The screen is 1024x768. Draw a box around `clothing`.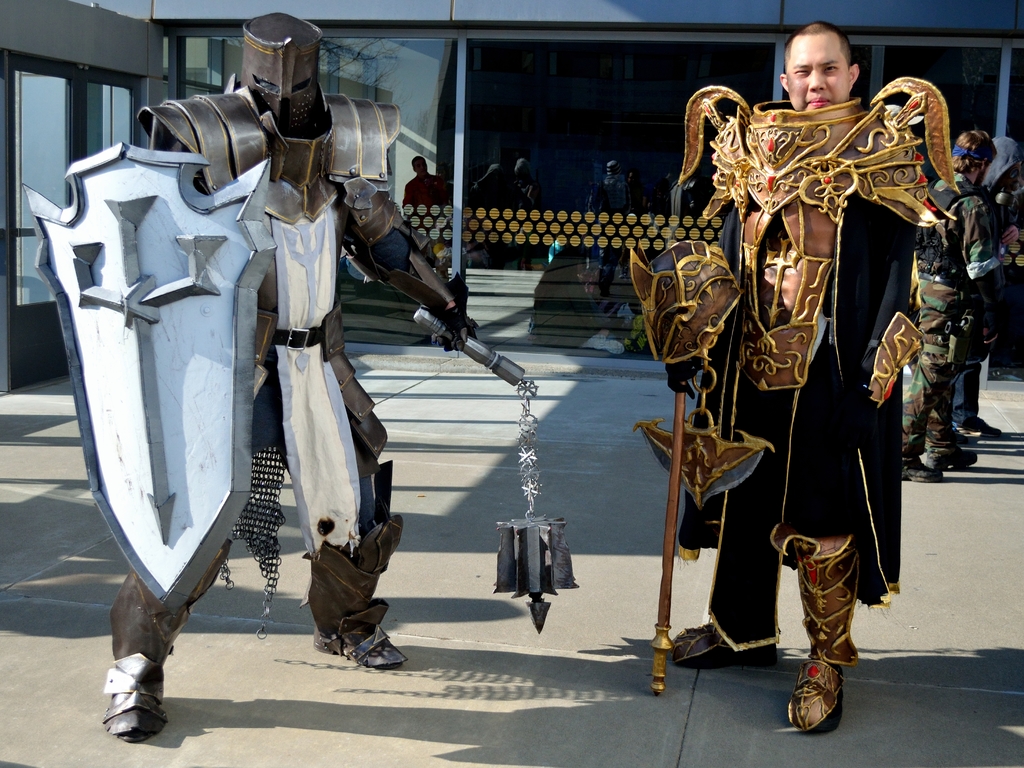
<box>906,179,1001,457</box>.
